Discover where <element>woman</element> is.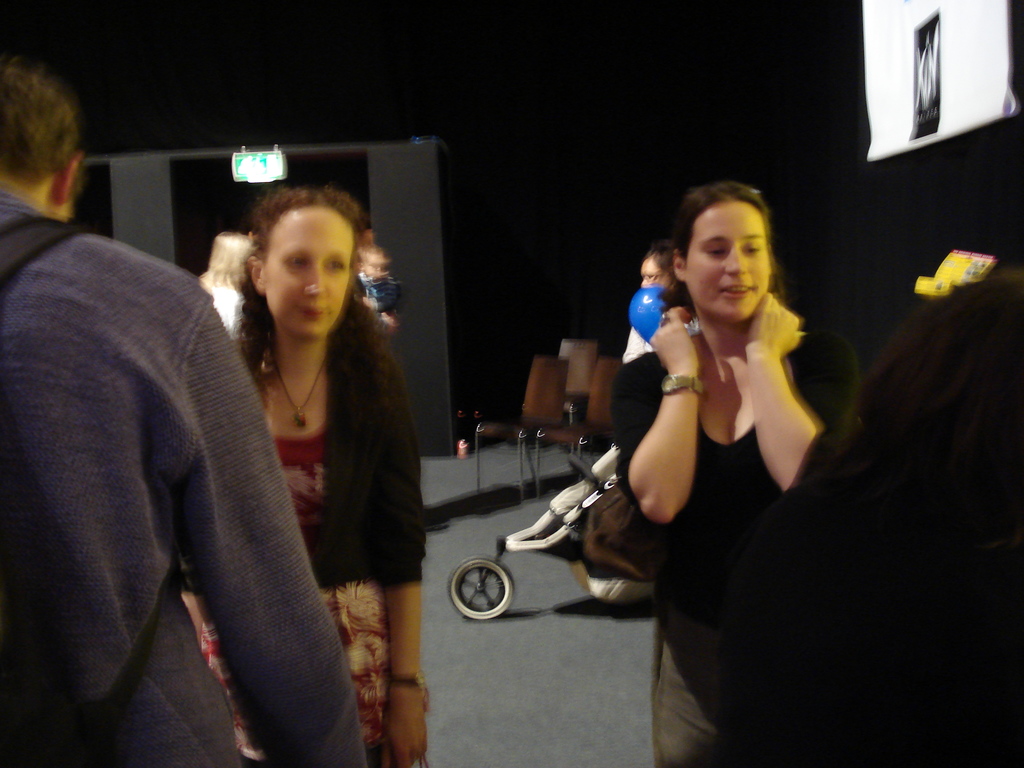
Discovered at pyautogui.locateOnScreen(611, 179, 858, 767).
